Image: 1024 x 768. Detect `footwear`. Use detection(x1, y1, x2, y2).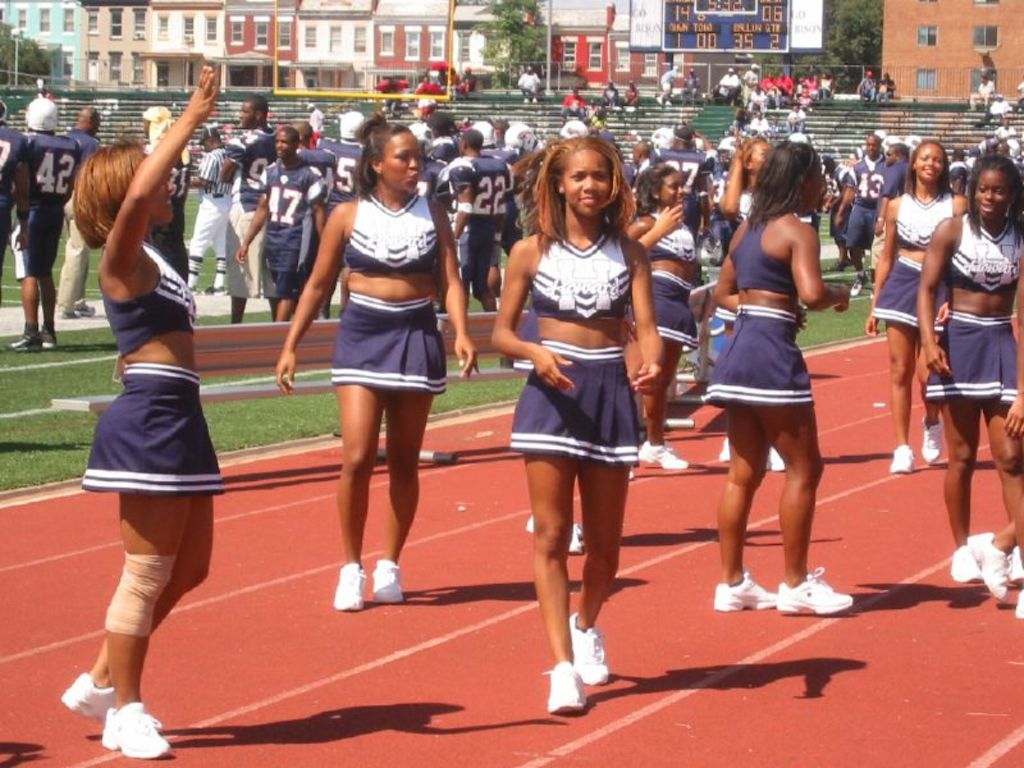
detection(920, 417, 945, 466).
